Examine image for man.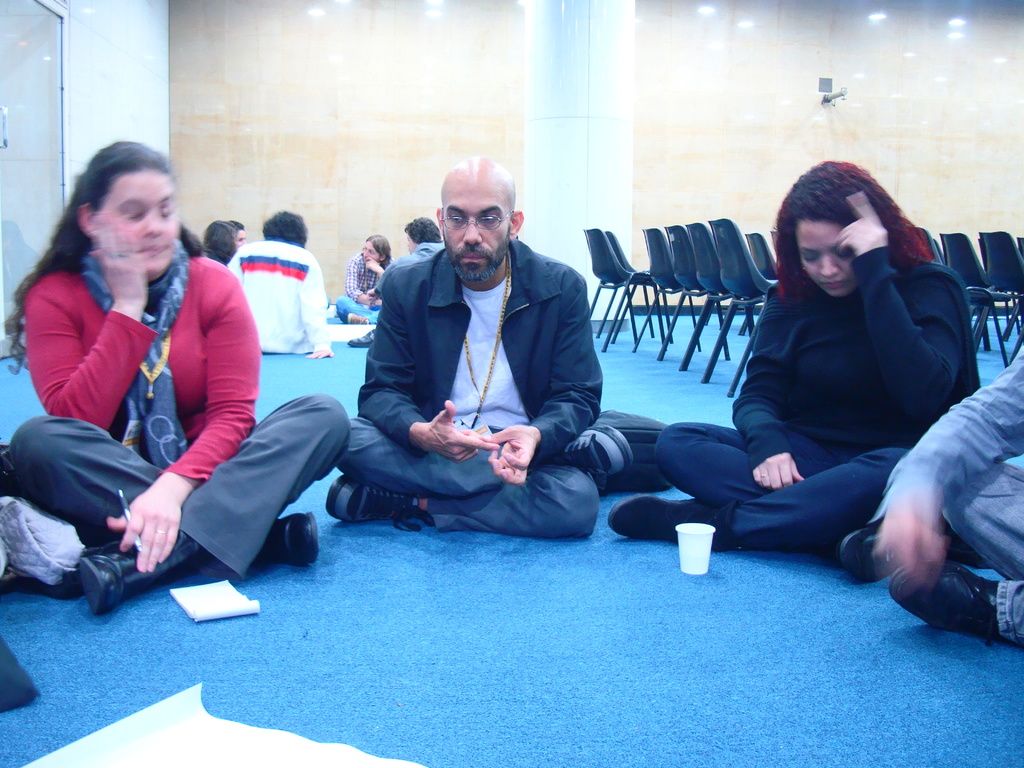
Examination result: <bbox>315, 181, 632, 585</bbox>.
